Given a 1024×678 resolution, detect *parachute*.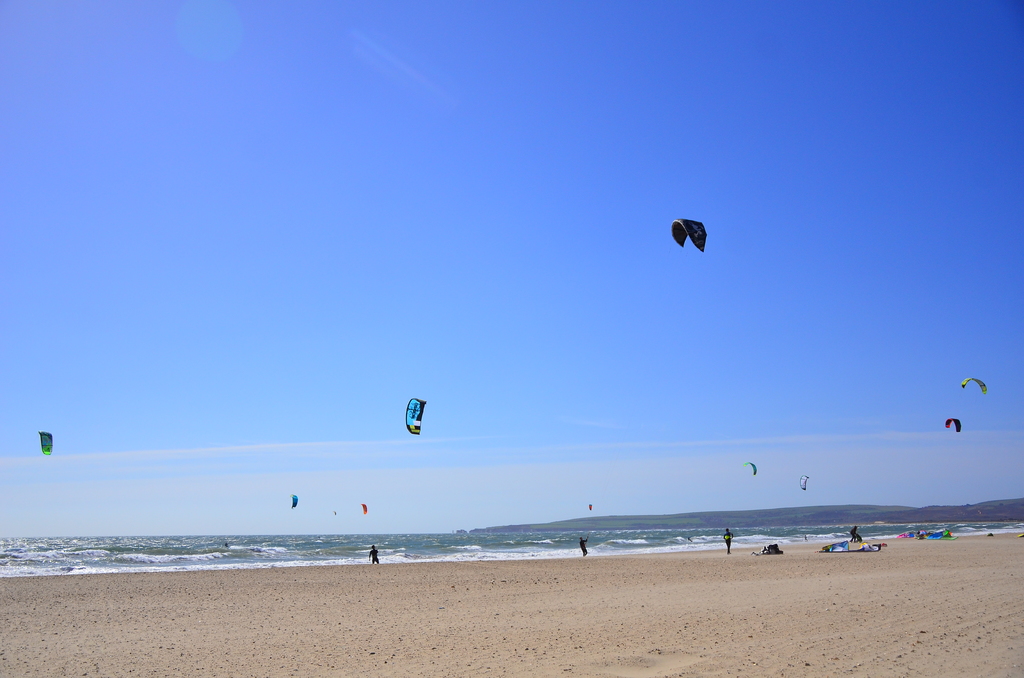
l=947, t=416, r=965, b=433.
